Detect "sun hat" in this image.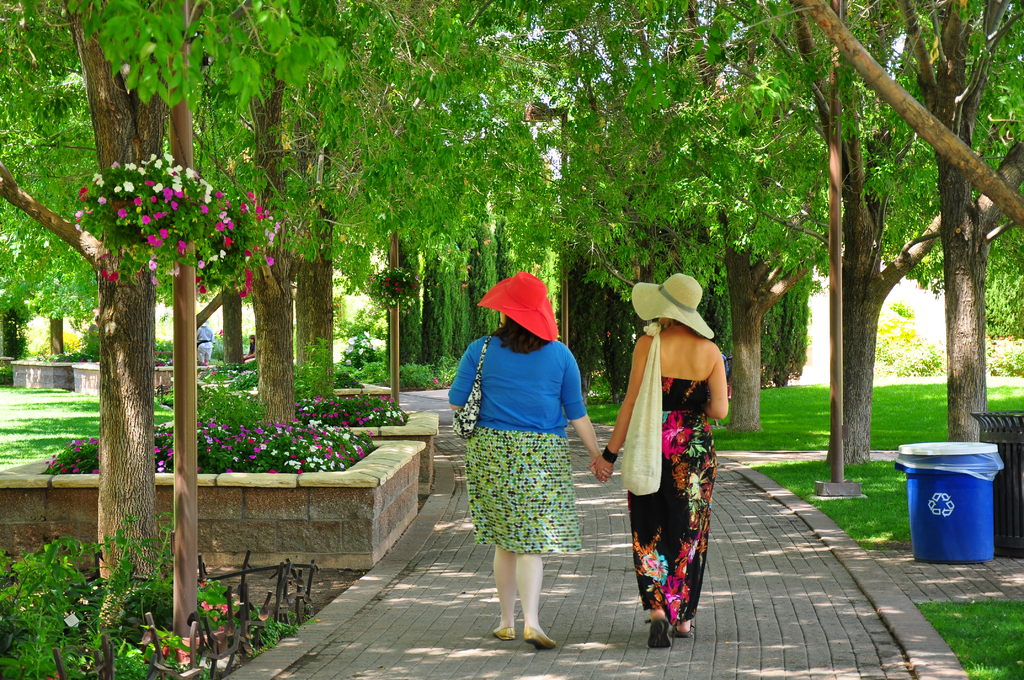
Detection: 630, 267, 723, 342.
